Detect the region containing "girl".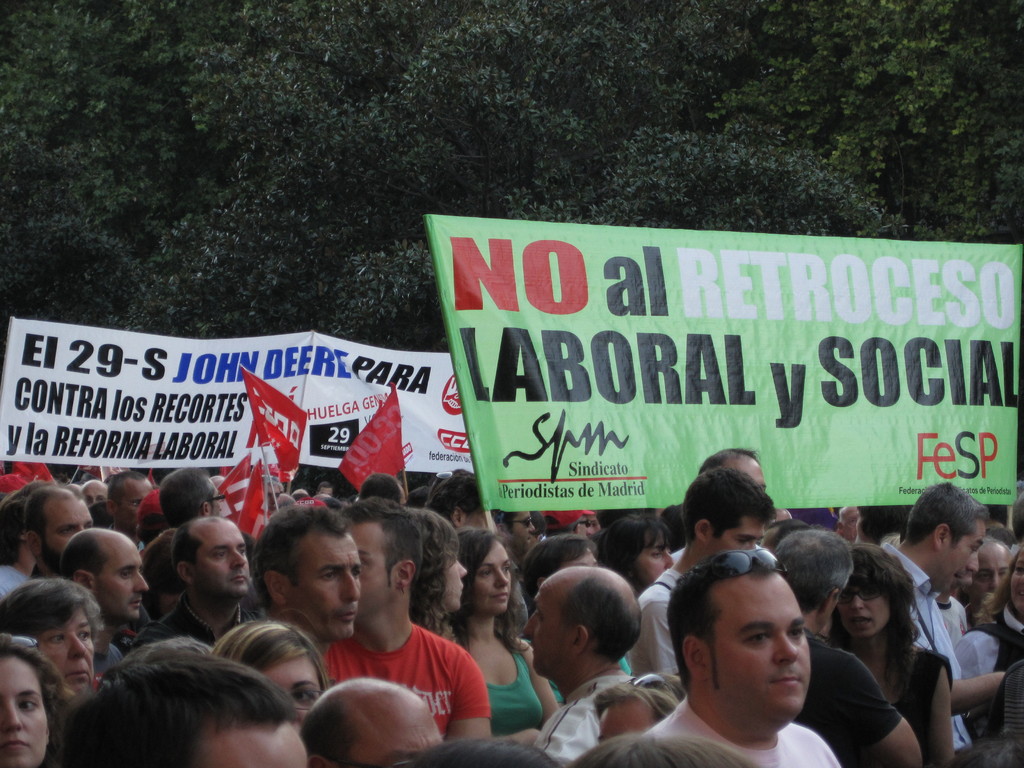
<box>204,619,338,735</box>.
